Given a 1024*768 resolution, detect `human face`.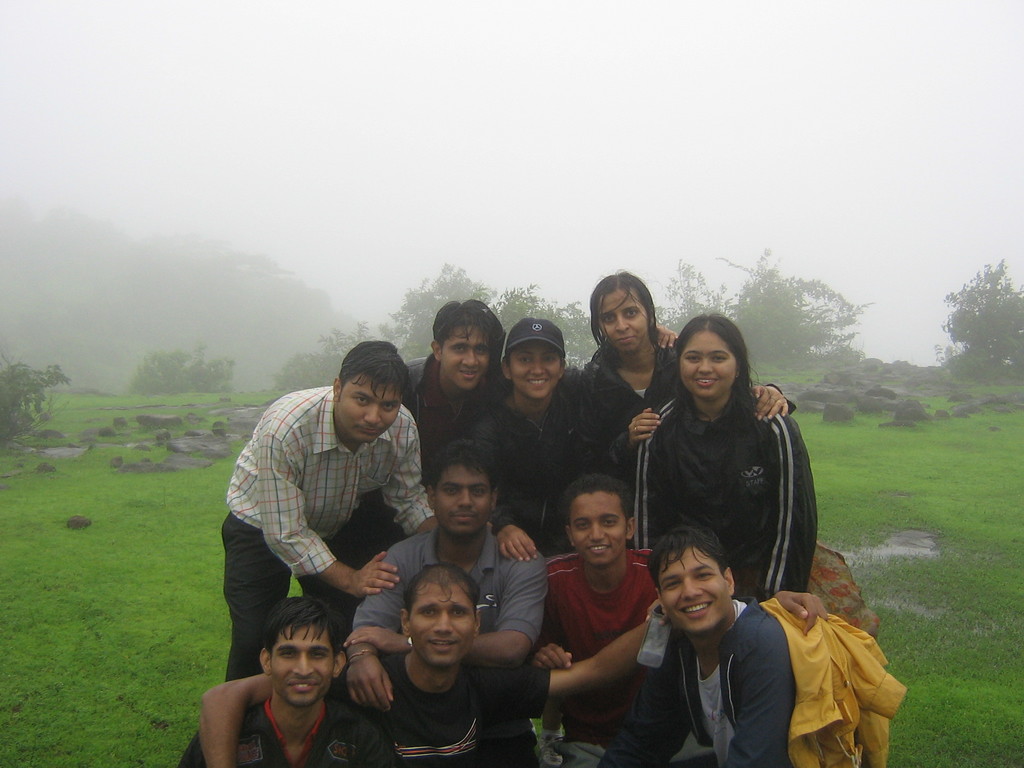
512/347/568/397.
